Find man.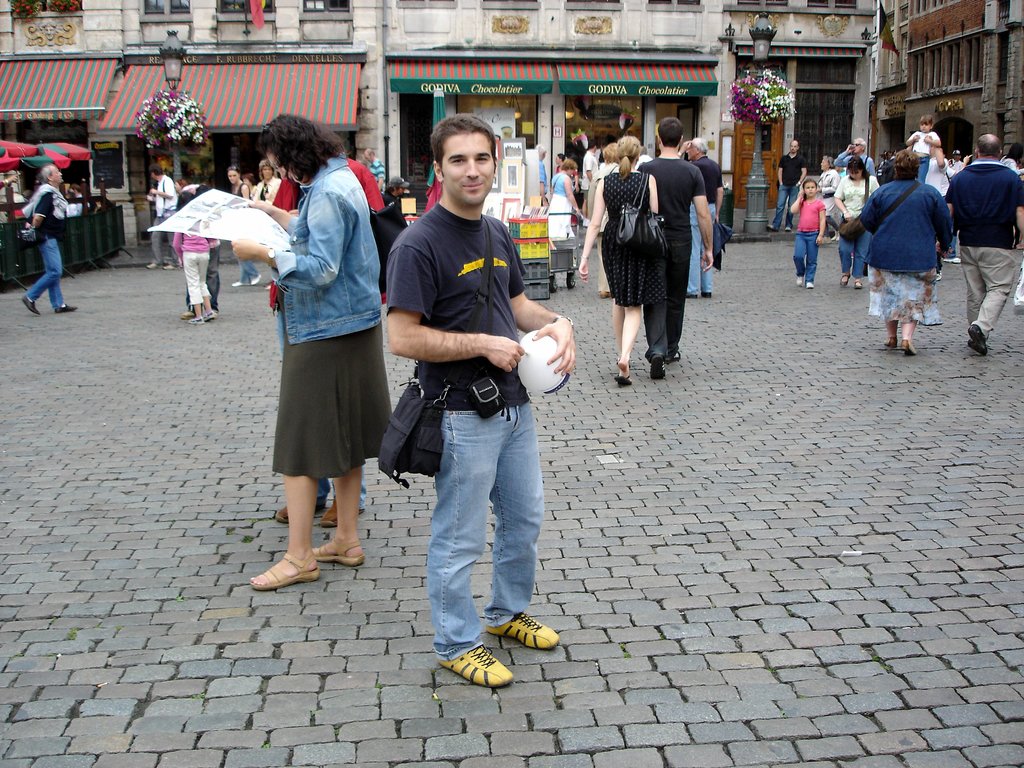
[left=940, top=132, right=1023, bottom=358].
